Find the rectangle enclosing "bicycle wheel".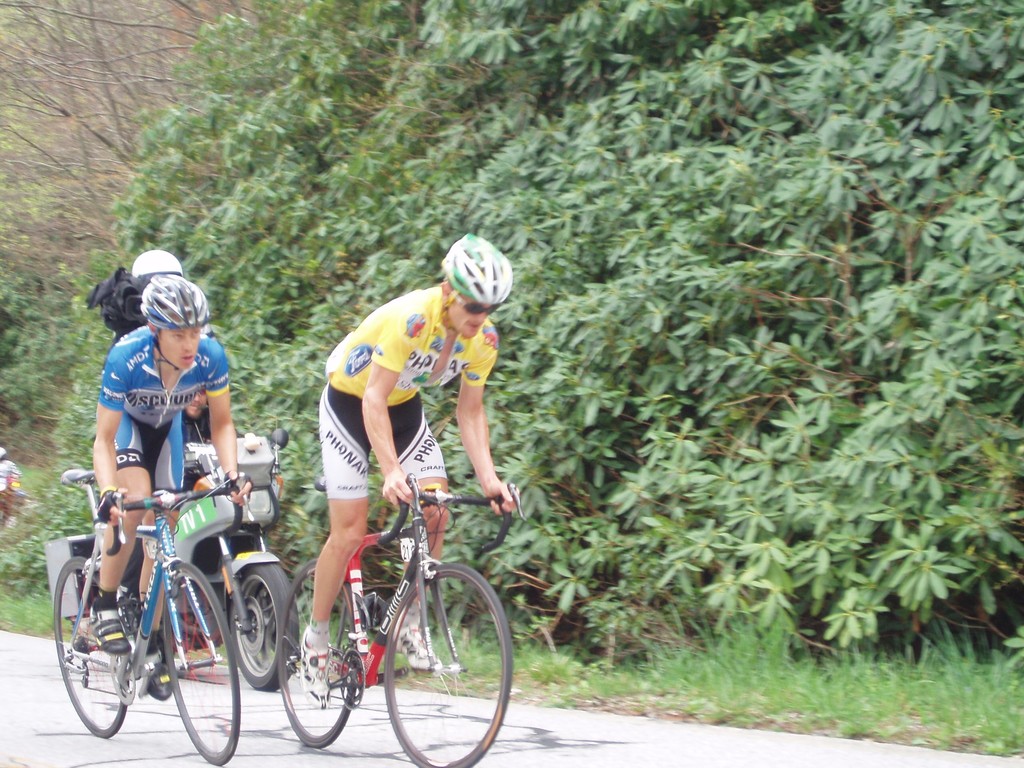
detection(55, 559, 134, 741).
